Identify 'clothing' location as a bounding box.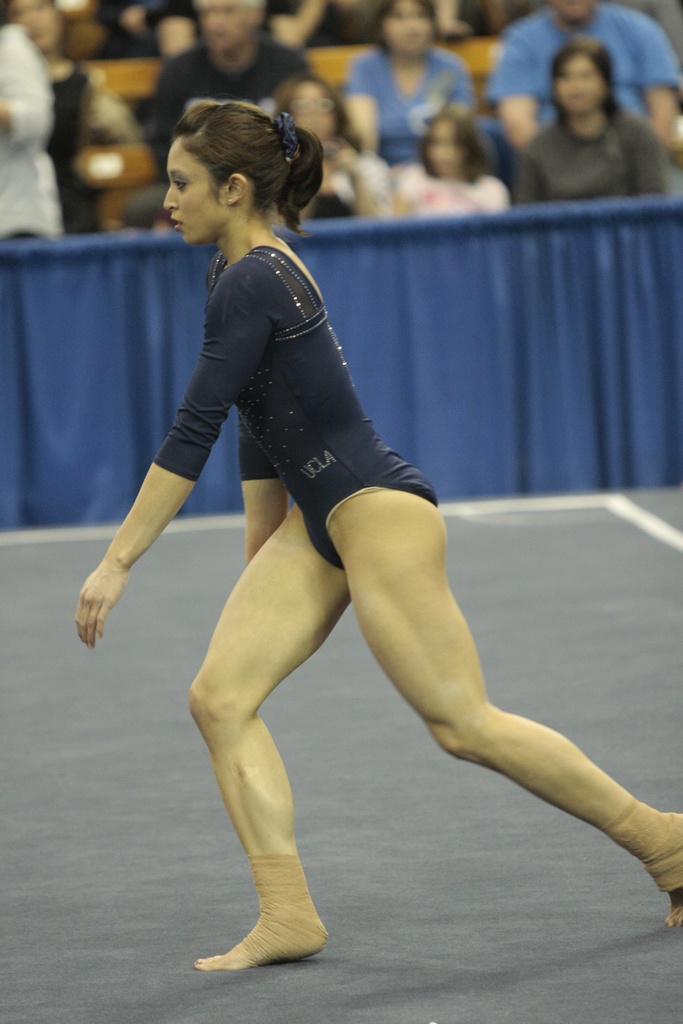
<region>0, 19, 67, 248</region>.
